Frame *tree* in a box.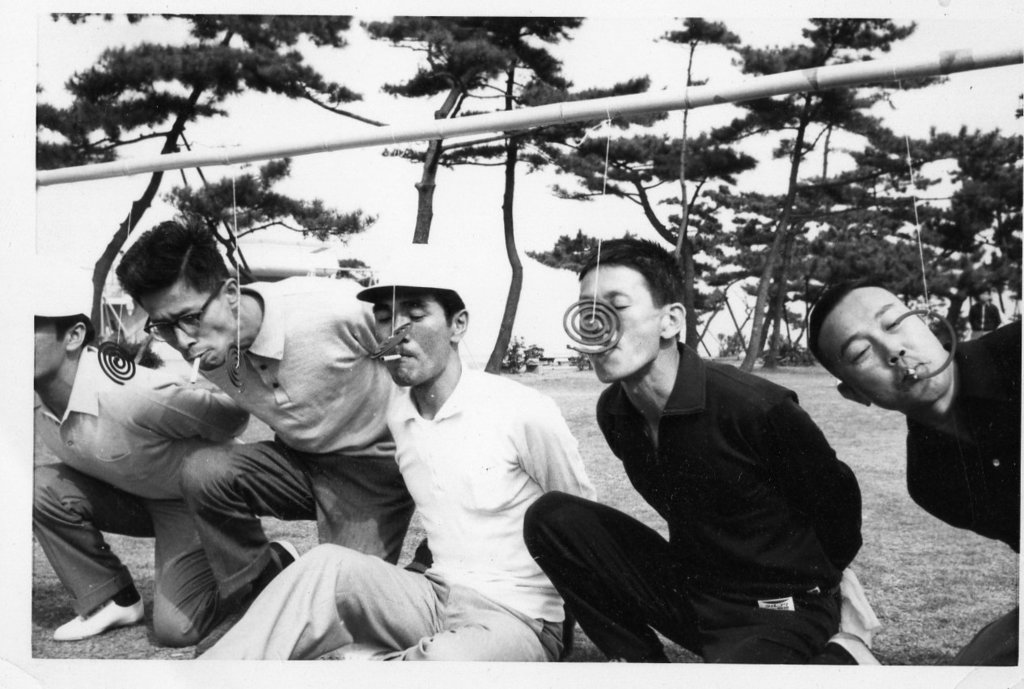
bbox=[361, 23, 669, 380].
